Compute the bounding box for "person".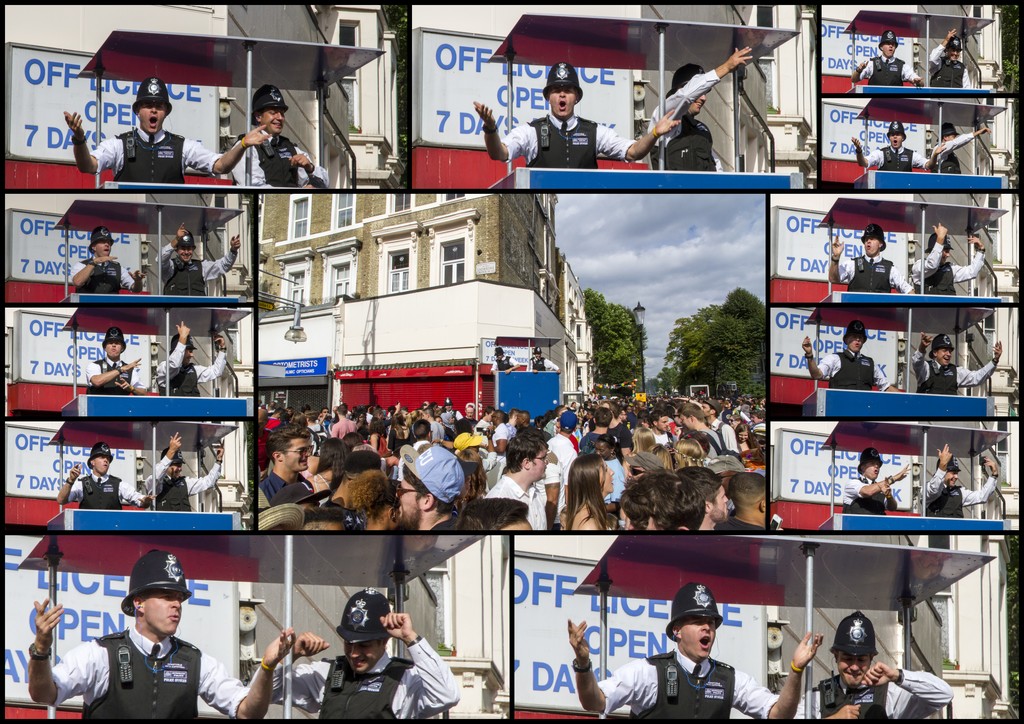
561/585/815/723.
